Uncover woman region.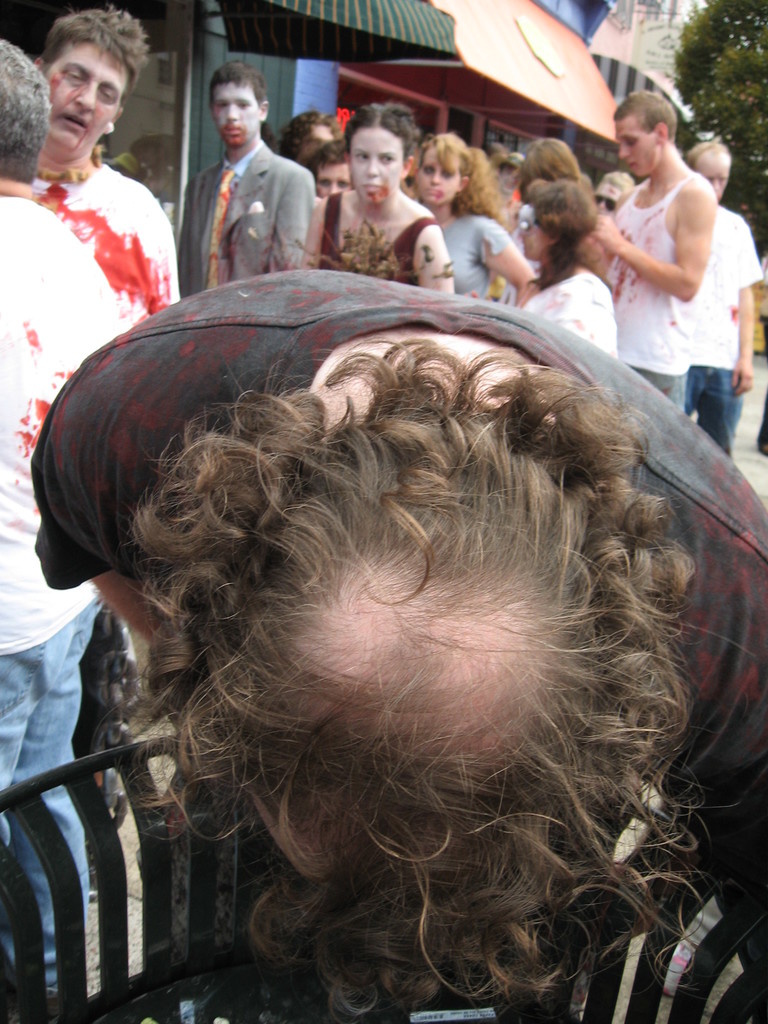
Uncovered: box=[302, 100, 454, 294].
